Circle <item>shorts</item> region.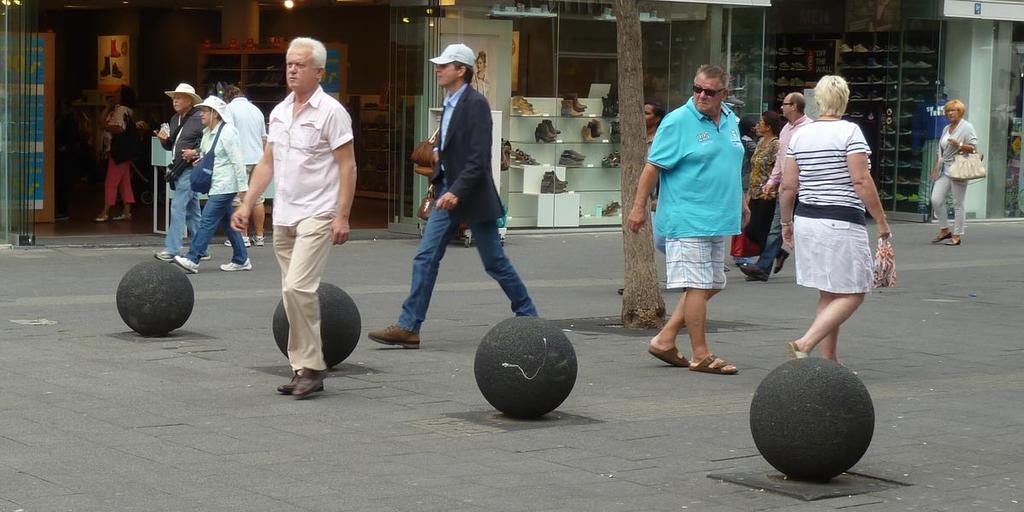
Region: pyautogui.locateOnScreen(664, 236, 726, 292).
